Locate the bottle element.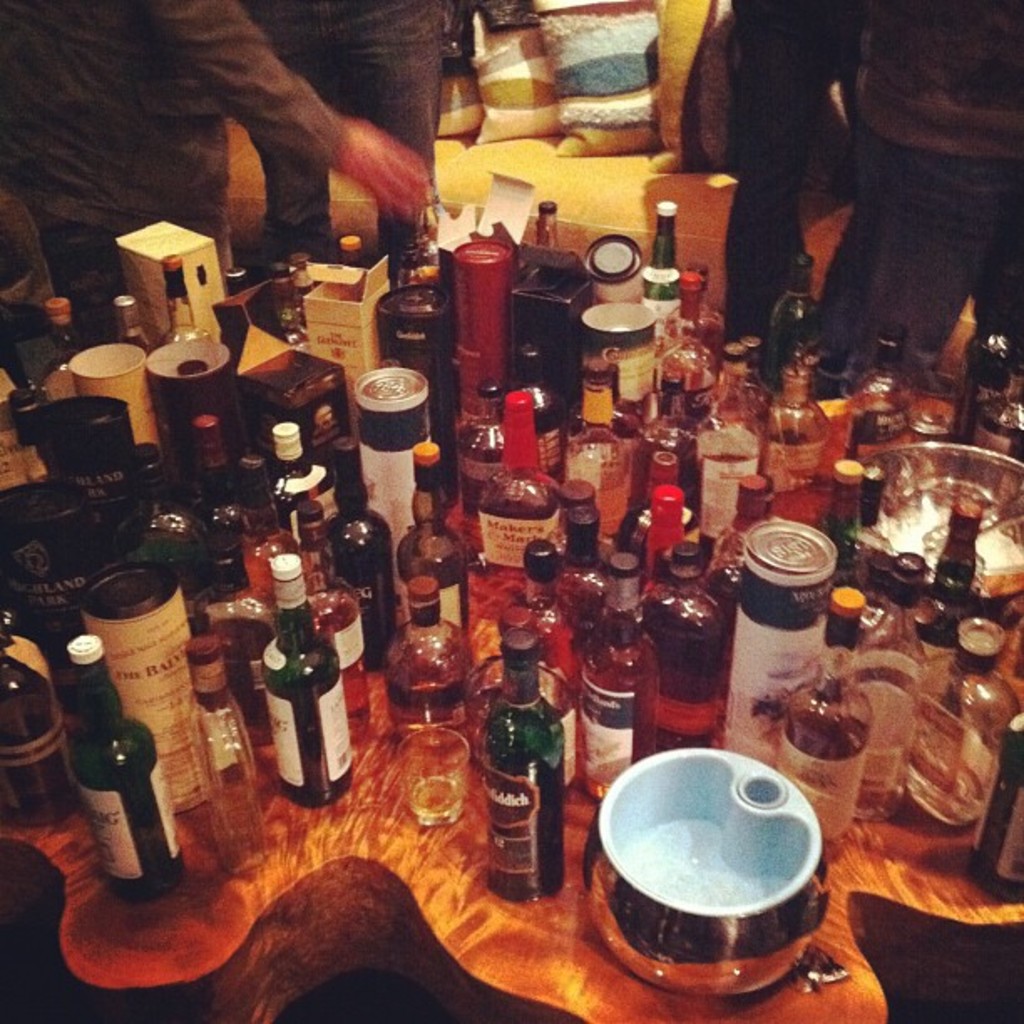
Element bbox: <box>522,535,587,701</box>.
